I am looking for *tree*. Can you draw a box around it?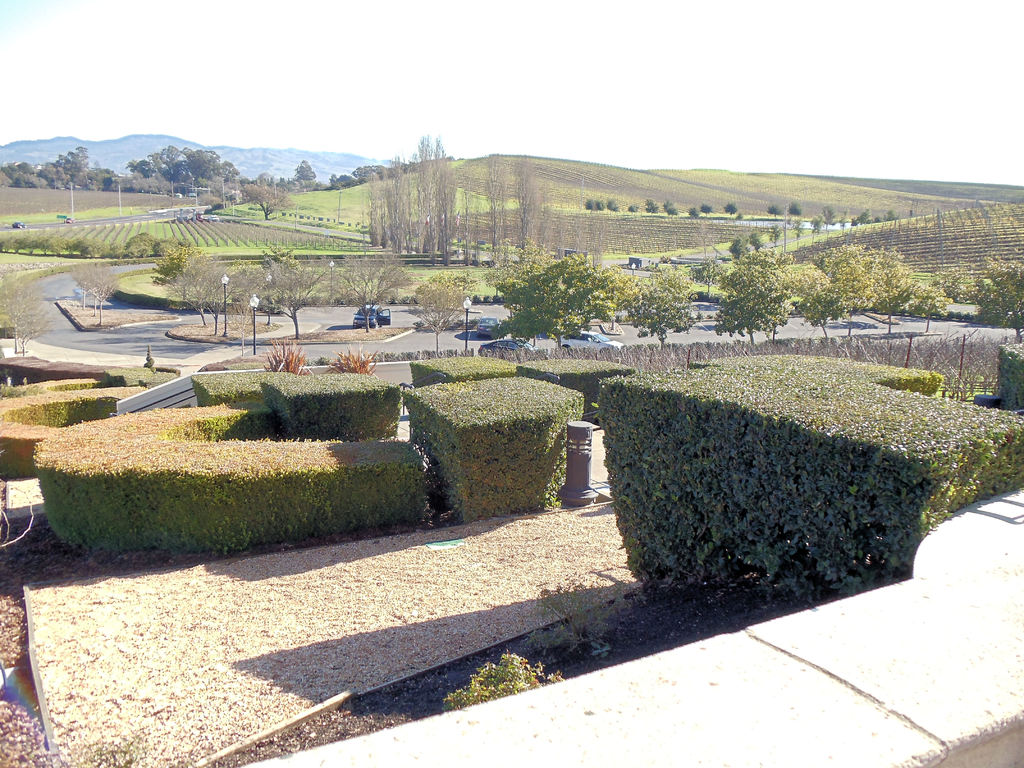
Sure, the bounding box is [416,266,481,306].
